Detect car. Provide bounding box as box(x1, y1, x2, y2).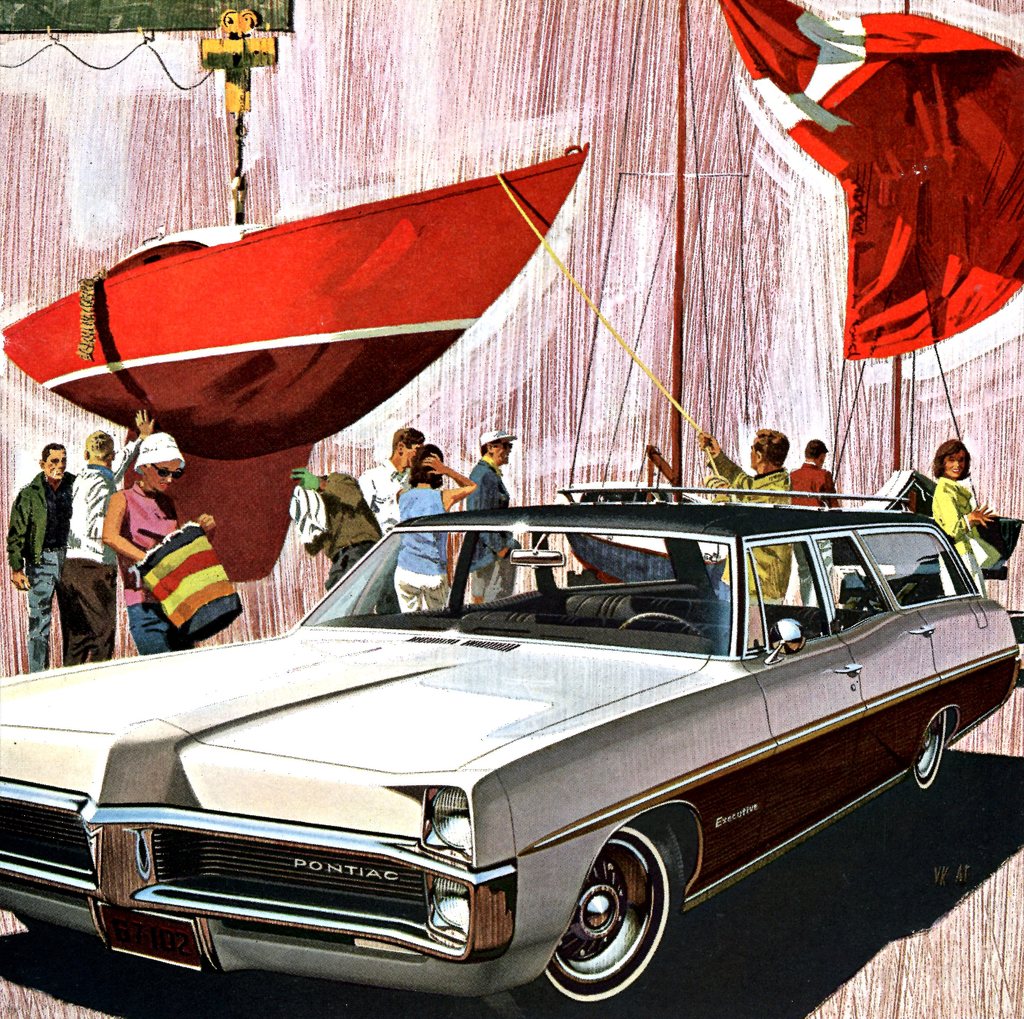
box(0, 481, 1023, 1018).
